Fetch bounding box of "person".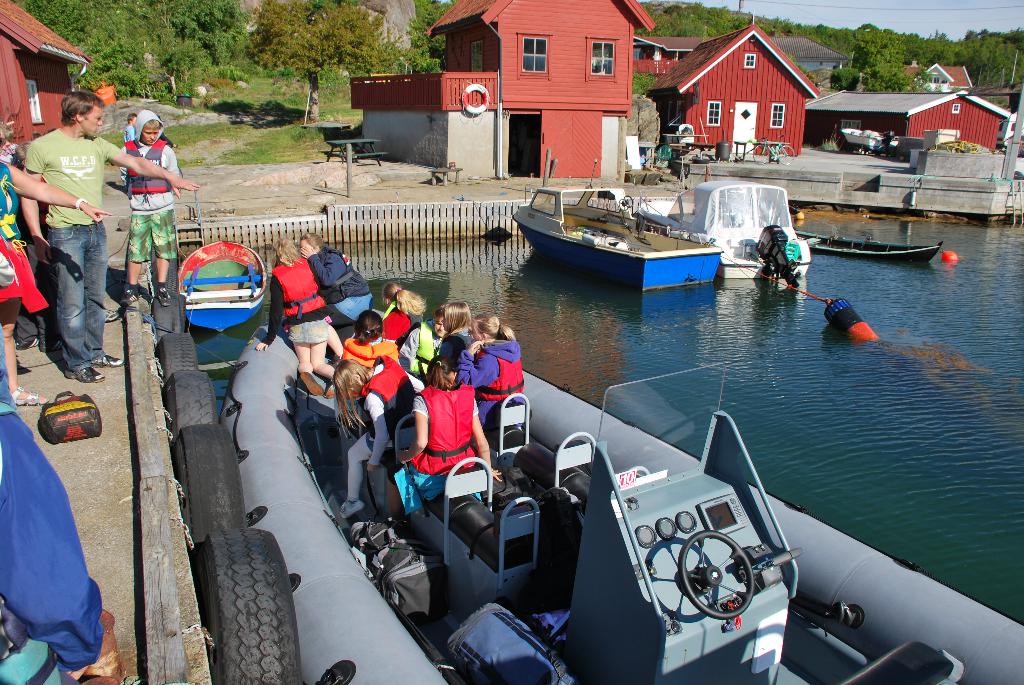
Bbox: [x1=117, y1=109, x2=181, y2=304].
